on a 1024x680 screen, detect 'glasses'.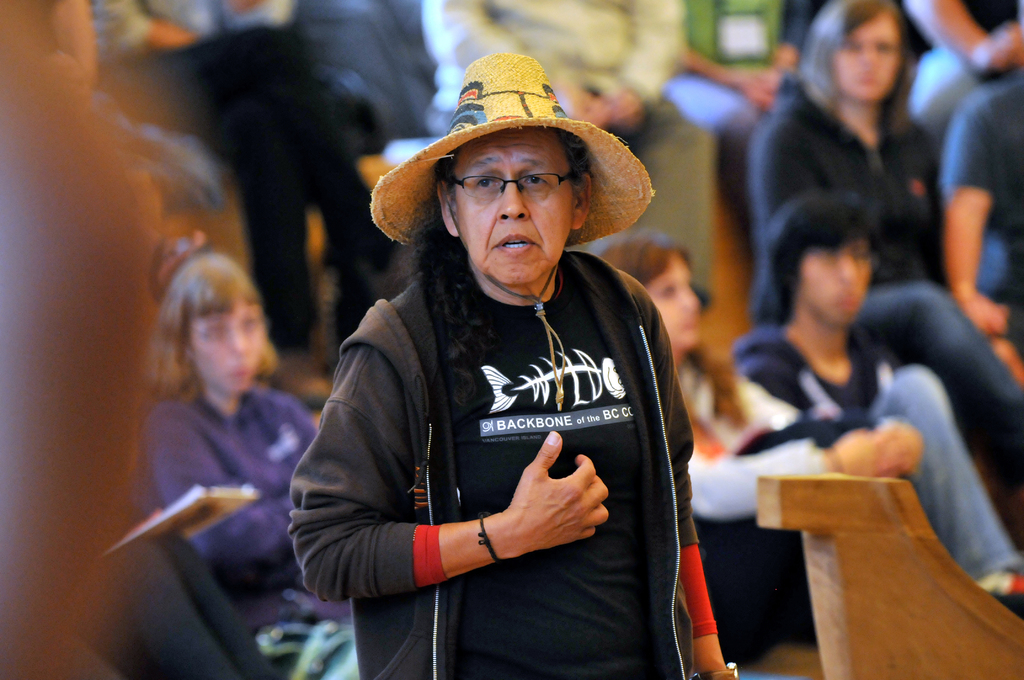
439:160:596:212.
